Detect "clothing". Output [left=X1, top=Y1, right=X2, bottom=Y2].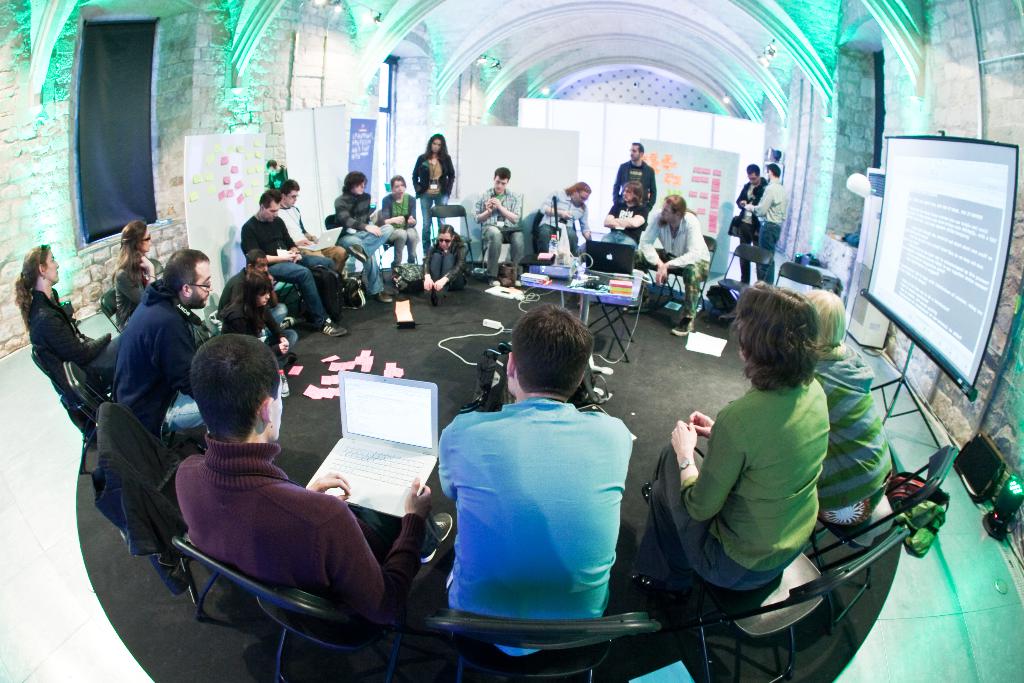
[left=753, top=169, right=787, bottom=219].
